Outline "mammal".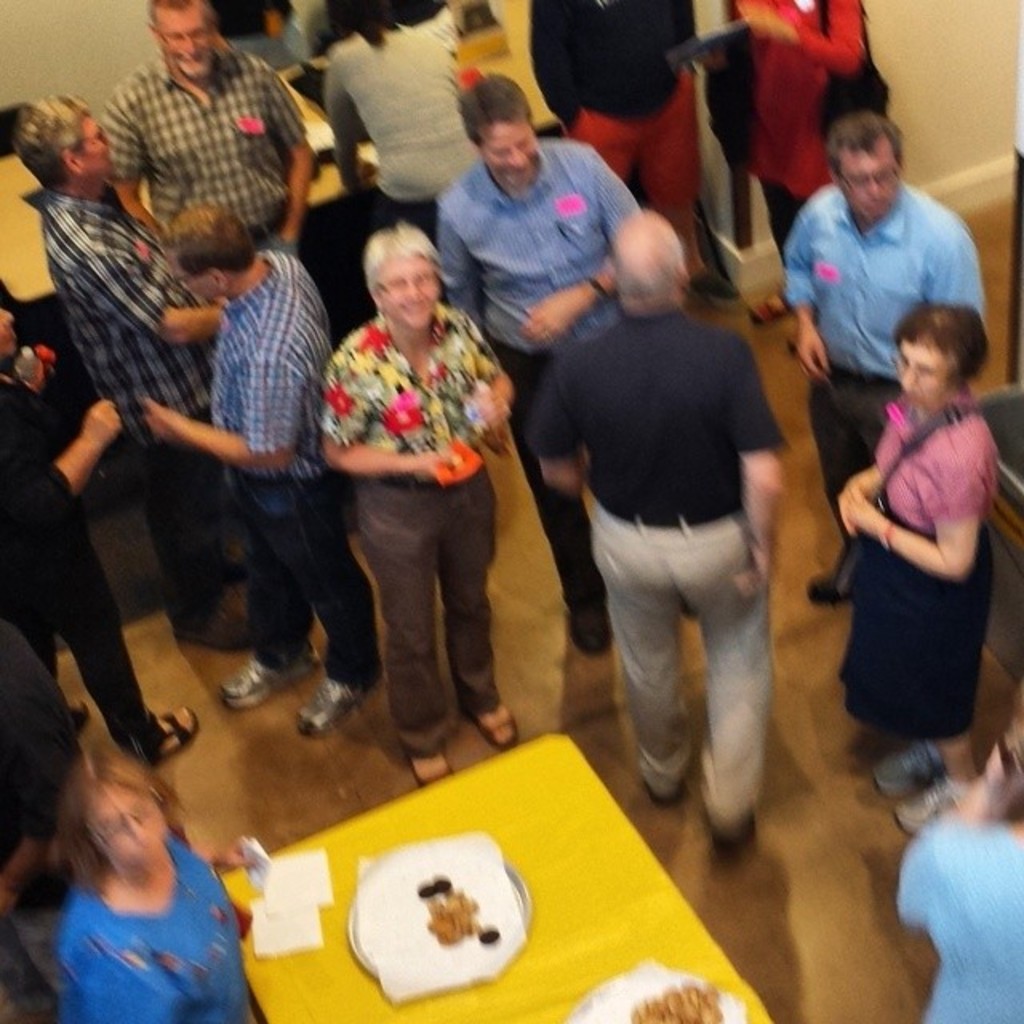
Outline: crop(0, 610, 85, 875).
